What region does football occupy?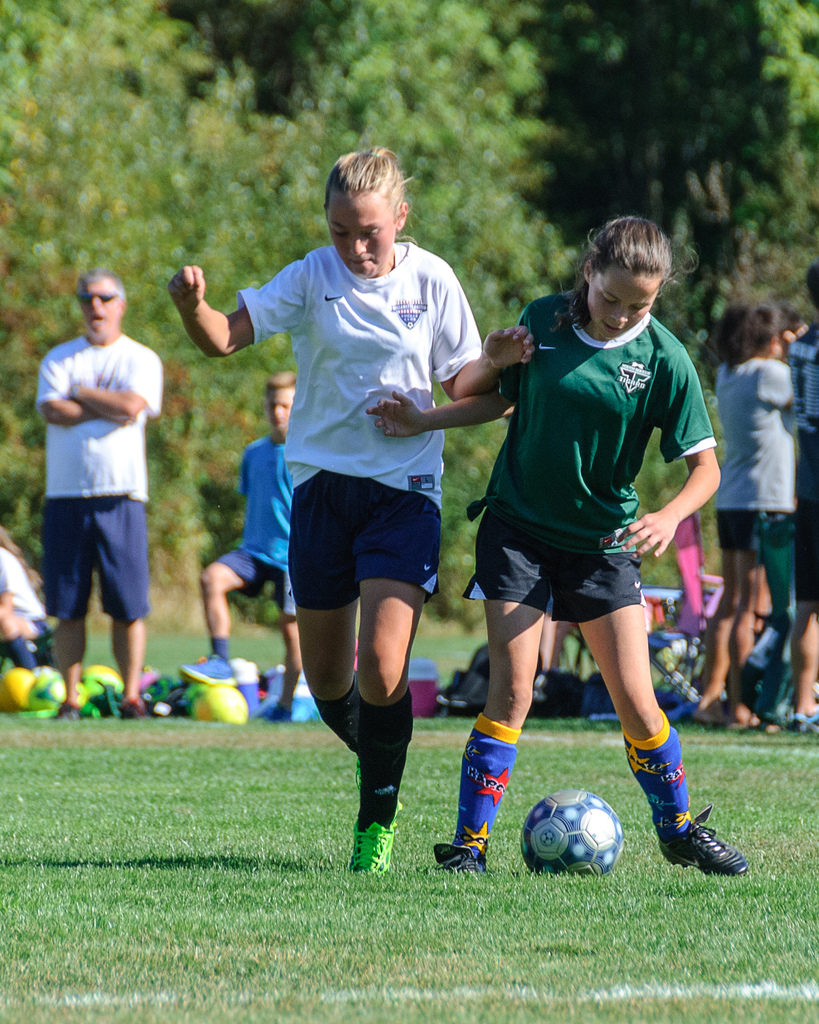
[x1=177, y1=681, x2=247, y2=726].
